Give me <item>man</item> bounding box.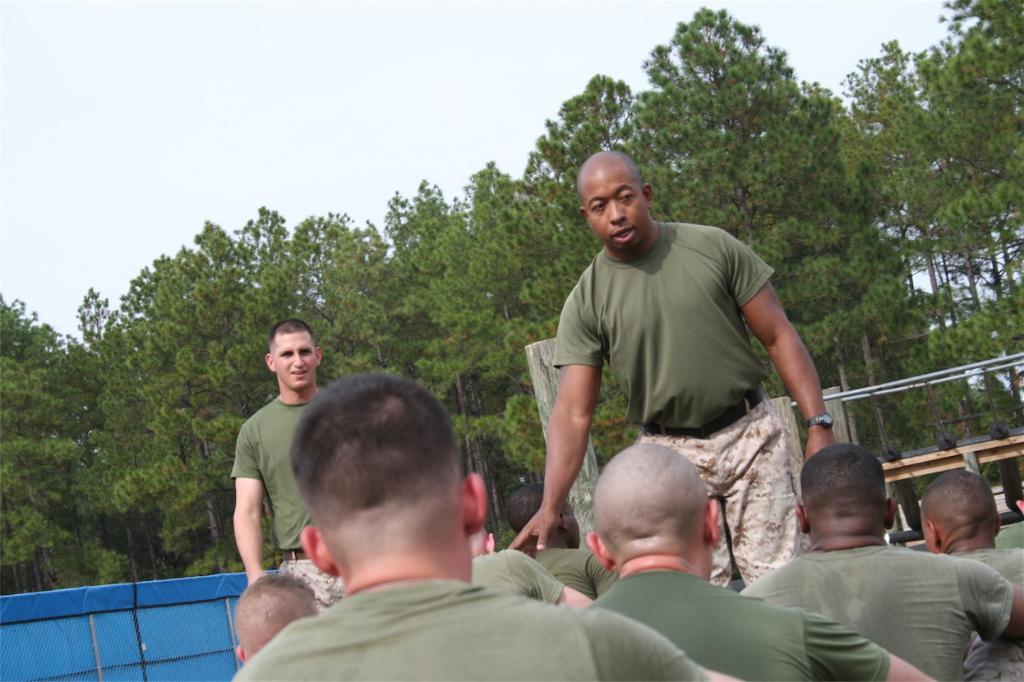
locate(467, 525, 593, 605).
